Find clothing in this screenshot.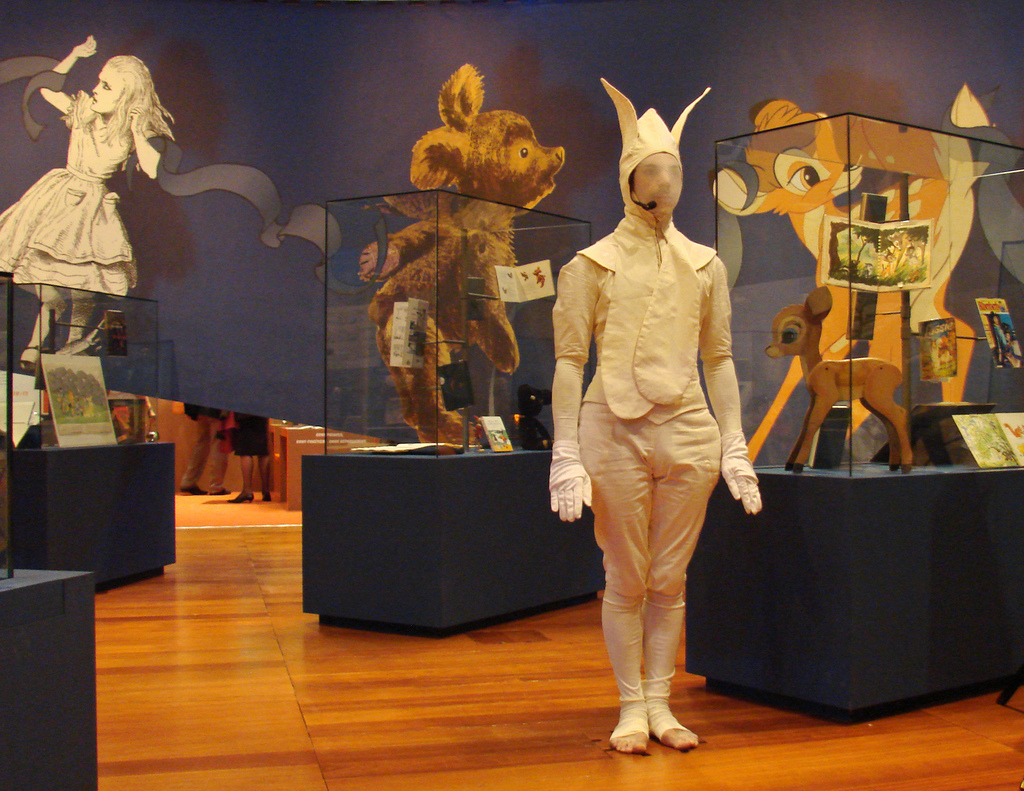
The bounding box for clothing is x1=183 y1=405 x2=230 y2=494.
